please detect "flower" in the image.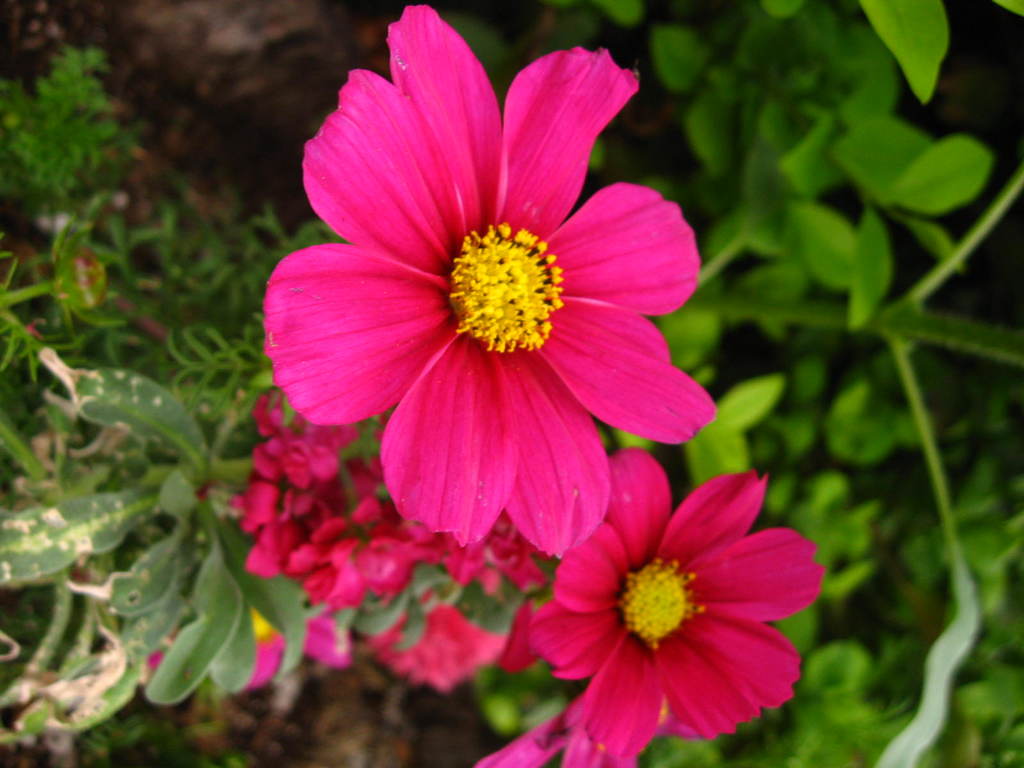
<region>541, 474, 816, 763</region>.
